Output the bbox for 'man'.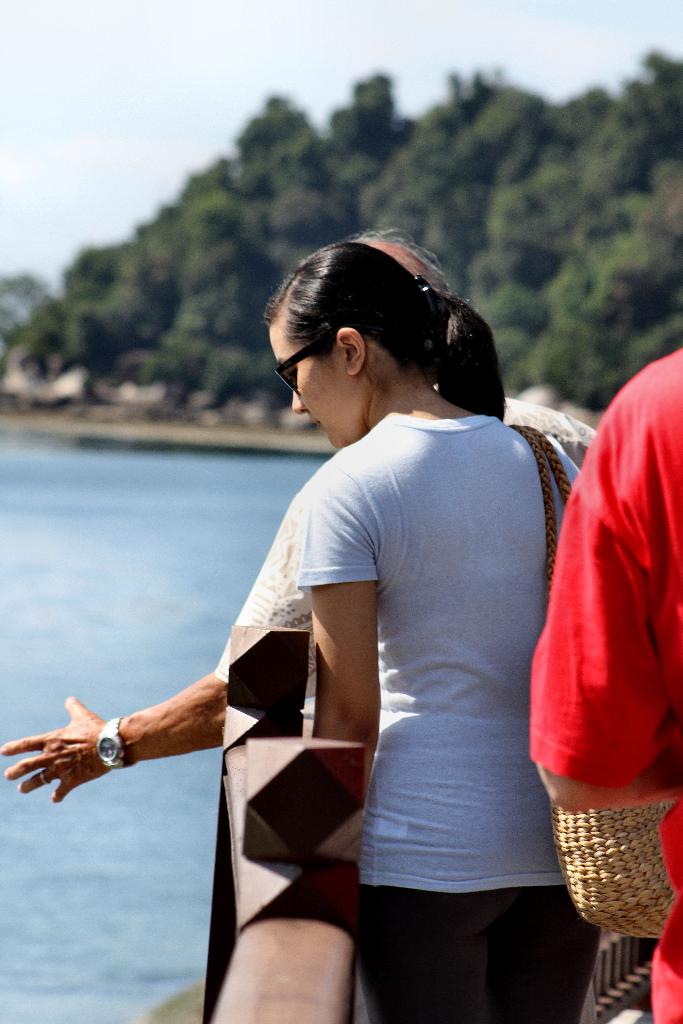
crop(0, 224, 617, 810).
